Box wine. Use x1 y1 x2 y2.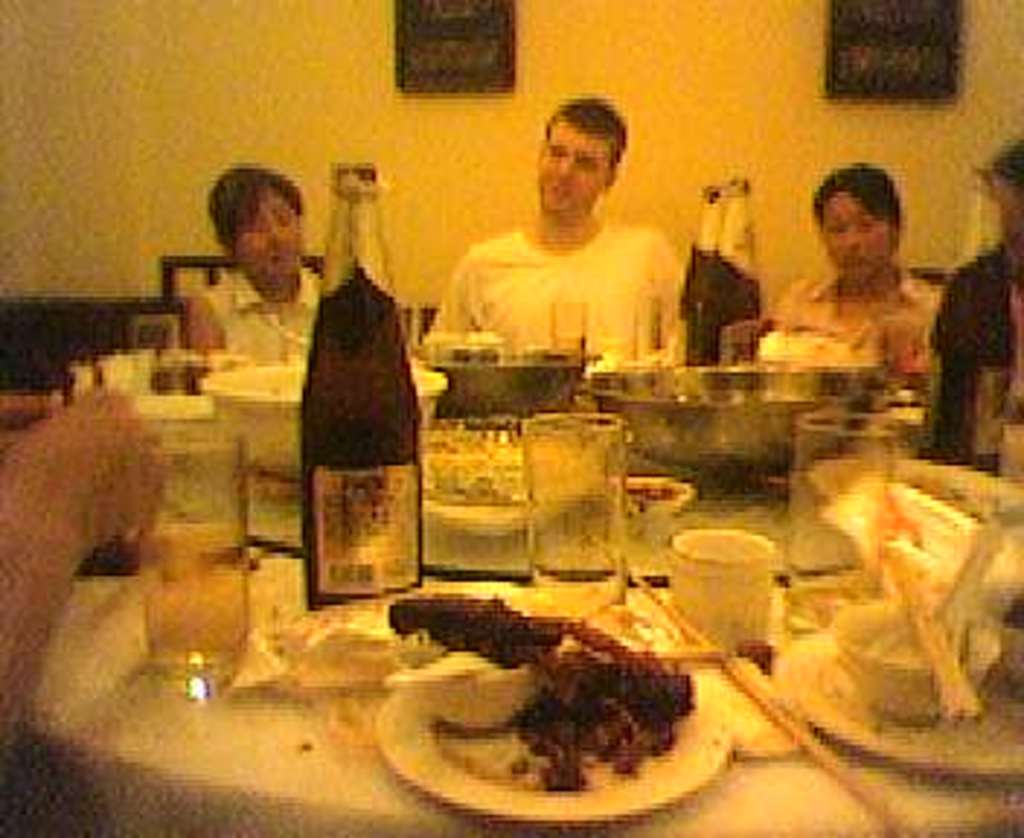
140 518 250 672.
